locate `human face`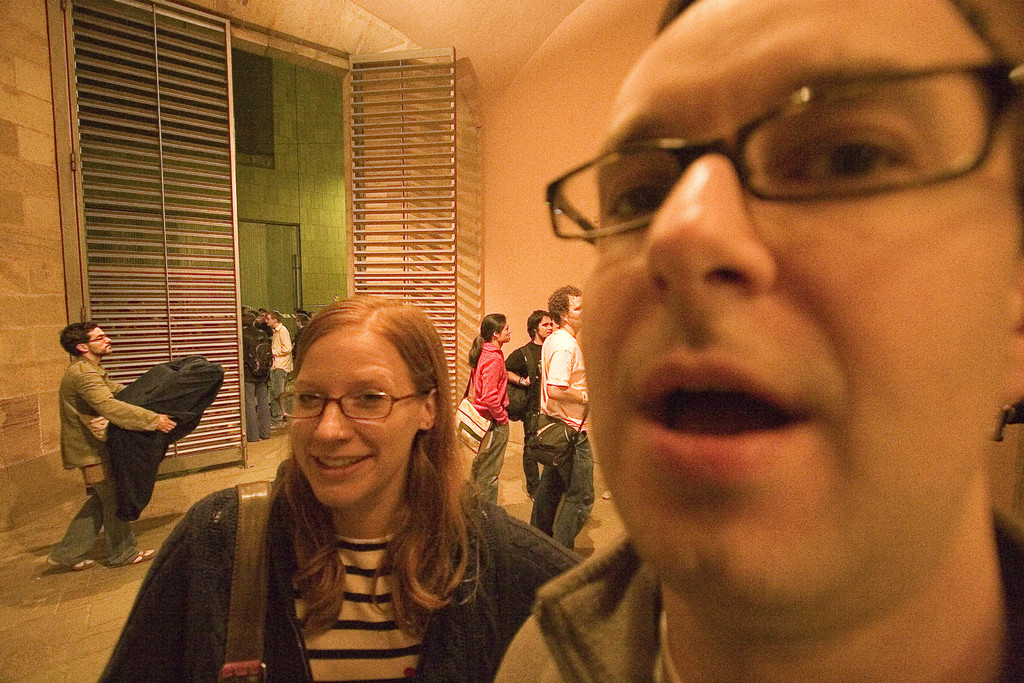
[x1=579, y1=0, x2=1021, y2=636]
